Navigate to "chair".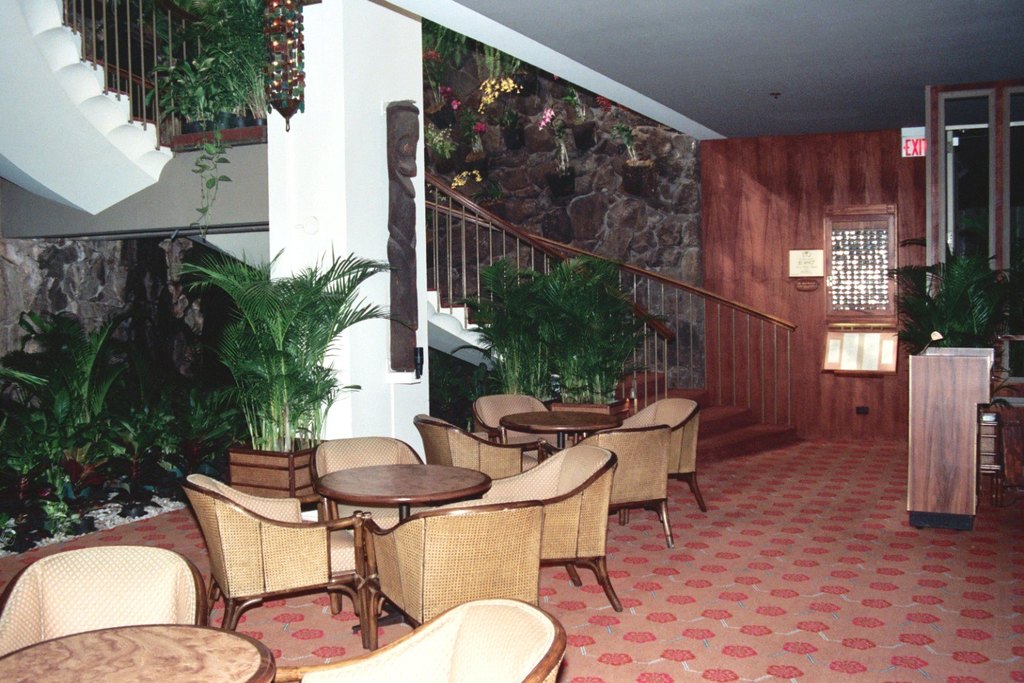
Navigation target: [left=311, top=436, right=440, bottom=530].
